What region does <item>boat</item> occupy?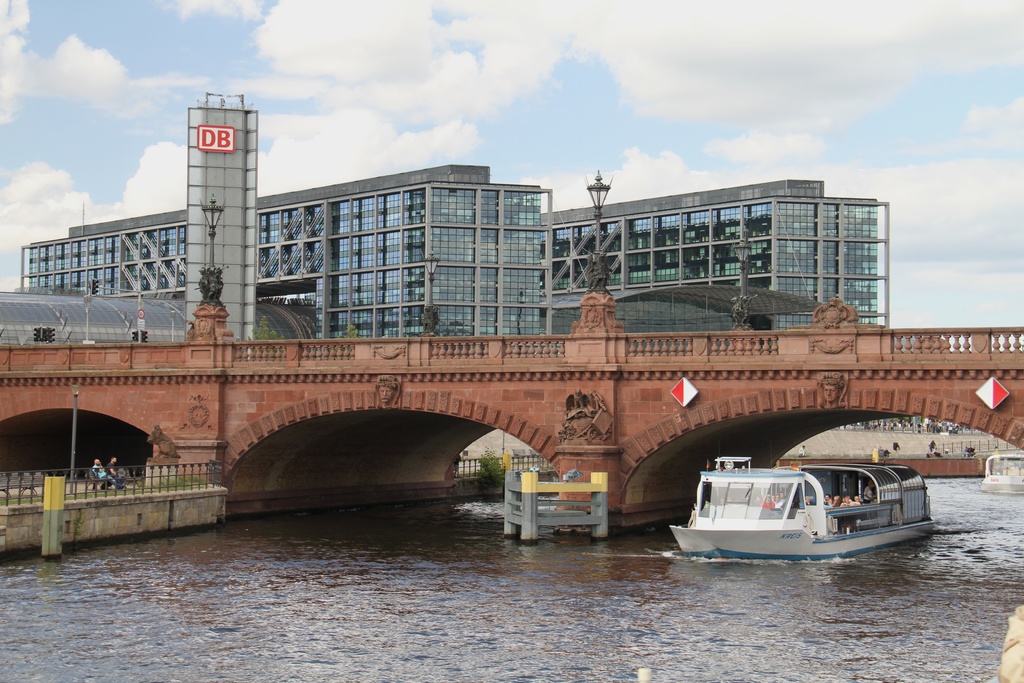
l=662, t=440, r=935, b=561.
